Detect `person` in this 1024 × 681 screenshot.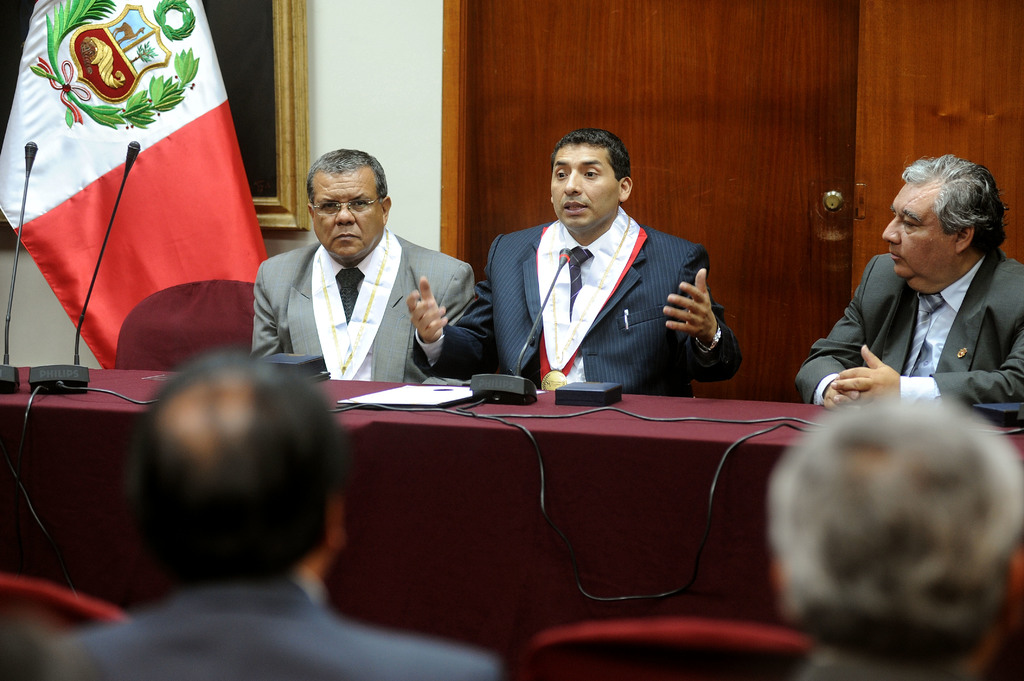
Detection: bbox=(257, 149, 472, 387).
